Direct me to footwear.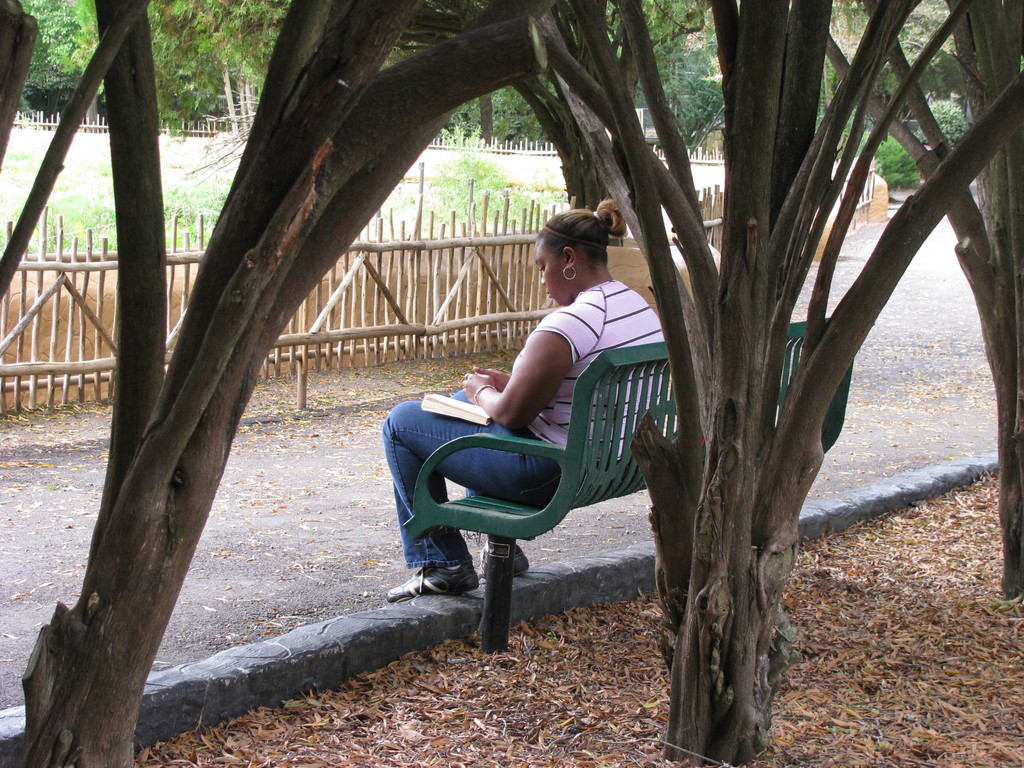
Direction: {"x1": 385, "y1": 556, "x2": 479, "y2": 604}.
